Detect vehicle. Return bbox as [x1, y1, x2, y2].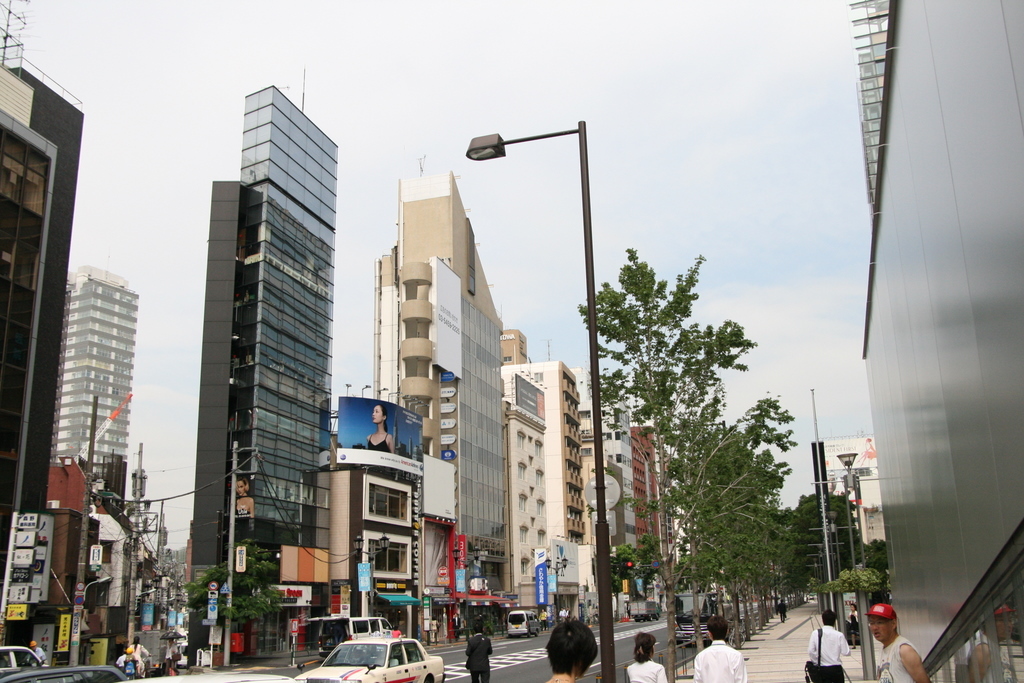
[3, 642, 40, 671].
